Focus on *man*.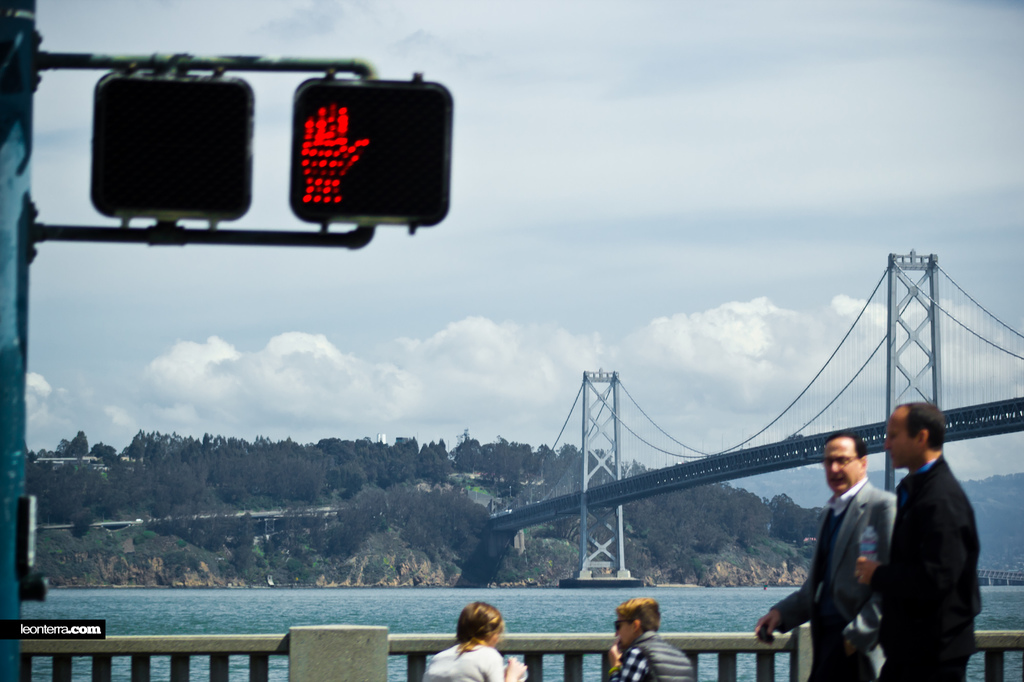
Focused at 757, 428, 897, 681.
